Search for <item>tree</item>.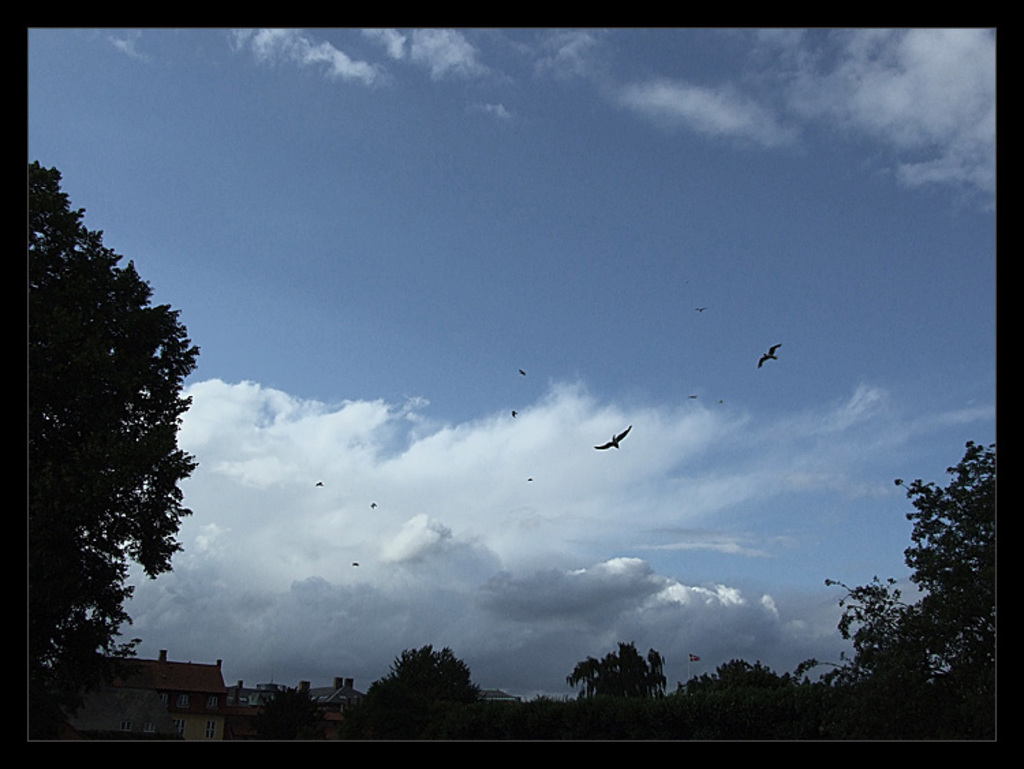
Found at bbox=(849, 440, 983, 702).
